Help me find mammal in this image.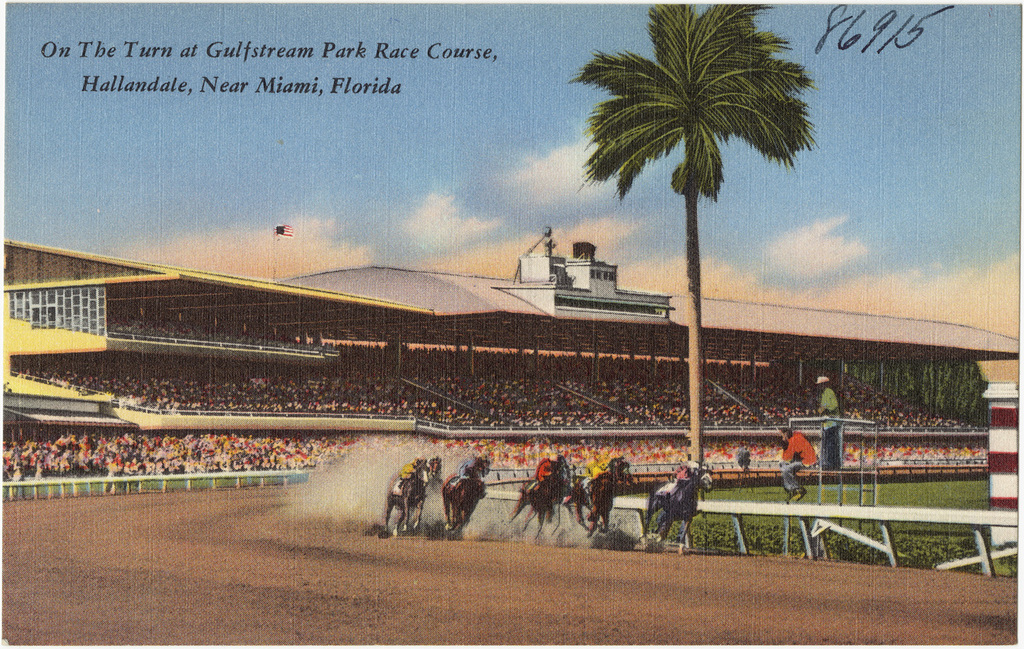
Found it: 674/459/700/482.
